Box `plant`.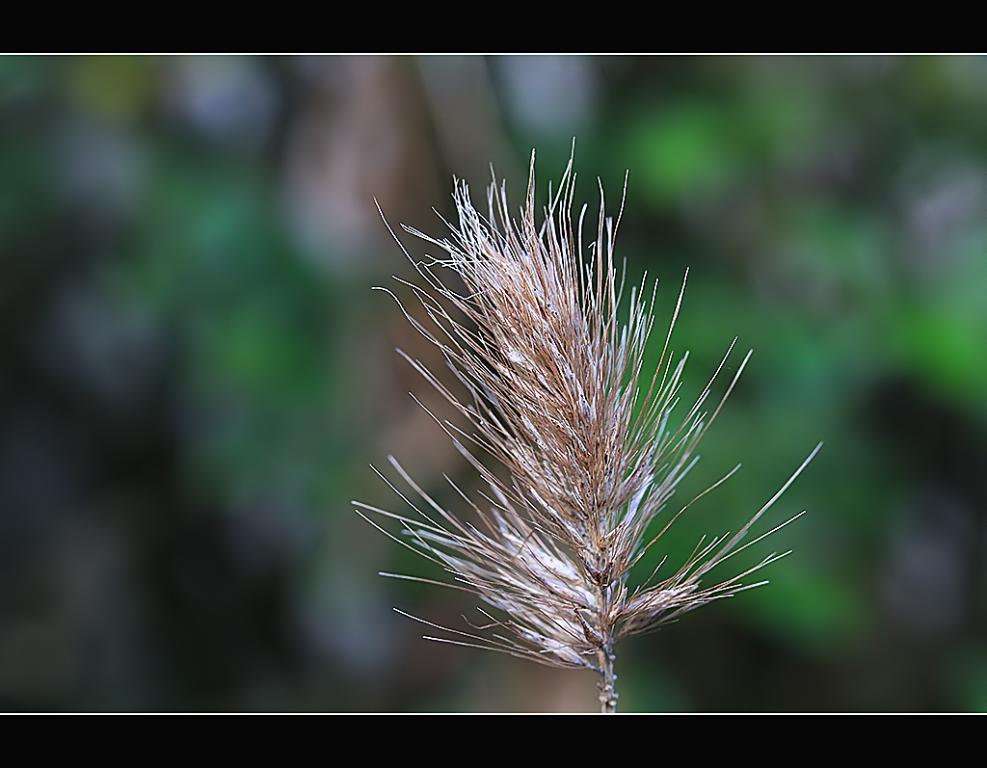
crop(337, 122, 826, 724).
